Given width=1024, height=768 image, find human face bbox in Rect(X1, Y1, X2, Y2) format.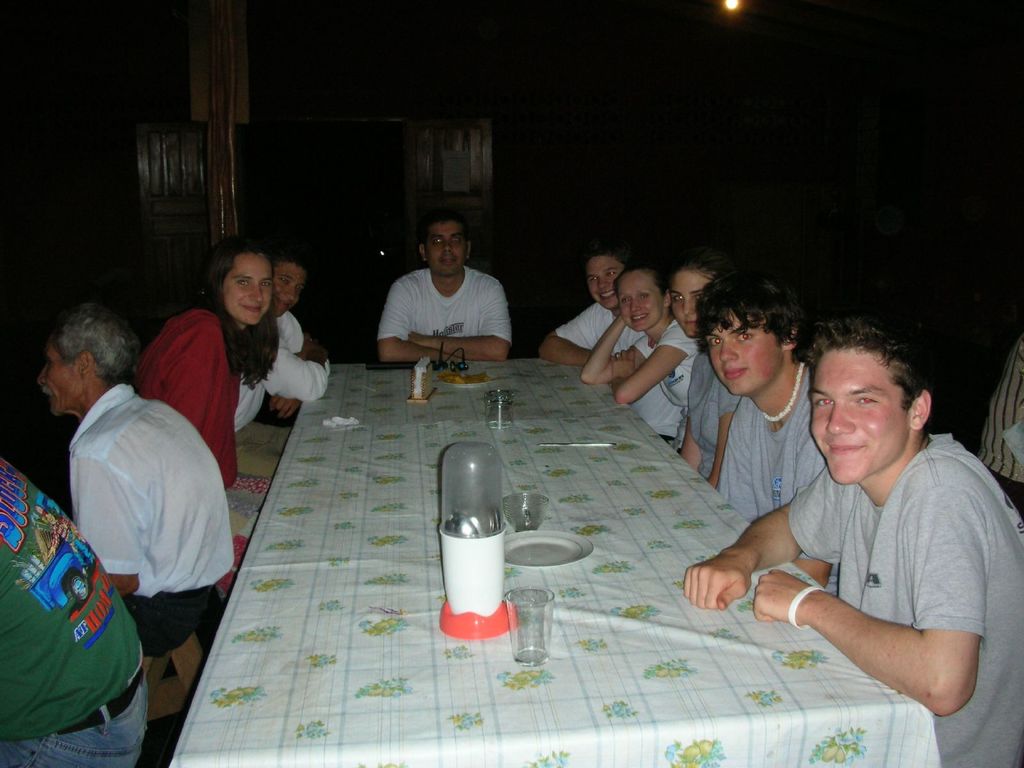
Rect(276, 267, 308, 323).
